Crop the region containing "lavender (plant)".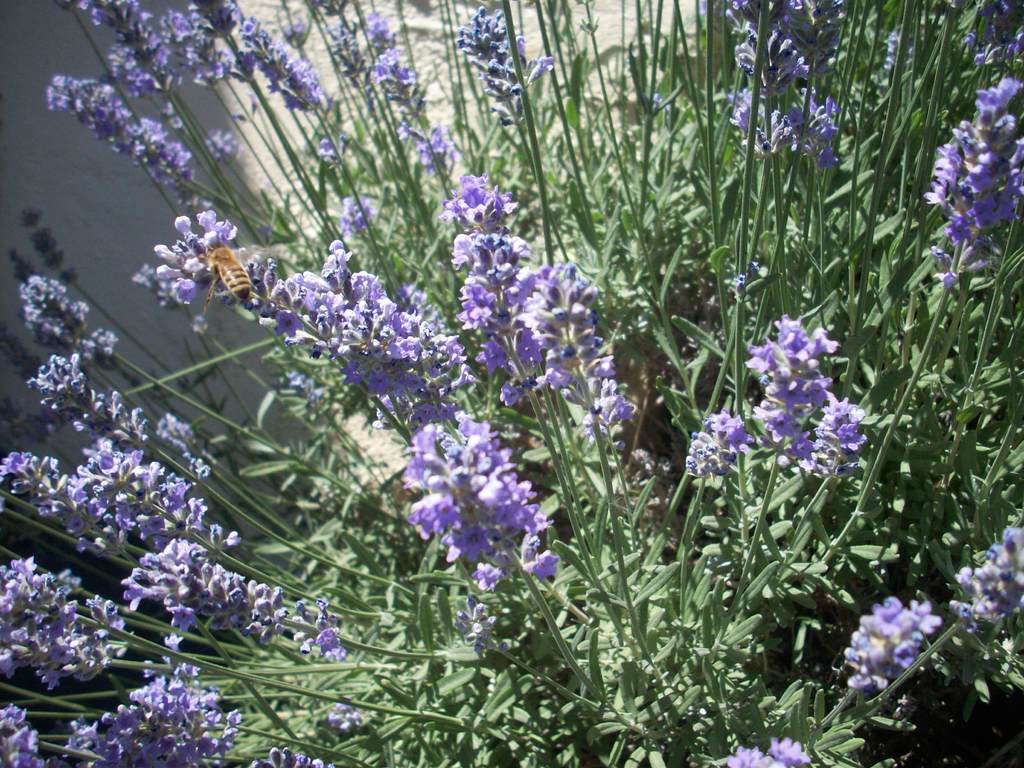
Crop region: [x1=662, y1=412, x2=744, y2=635].
